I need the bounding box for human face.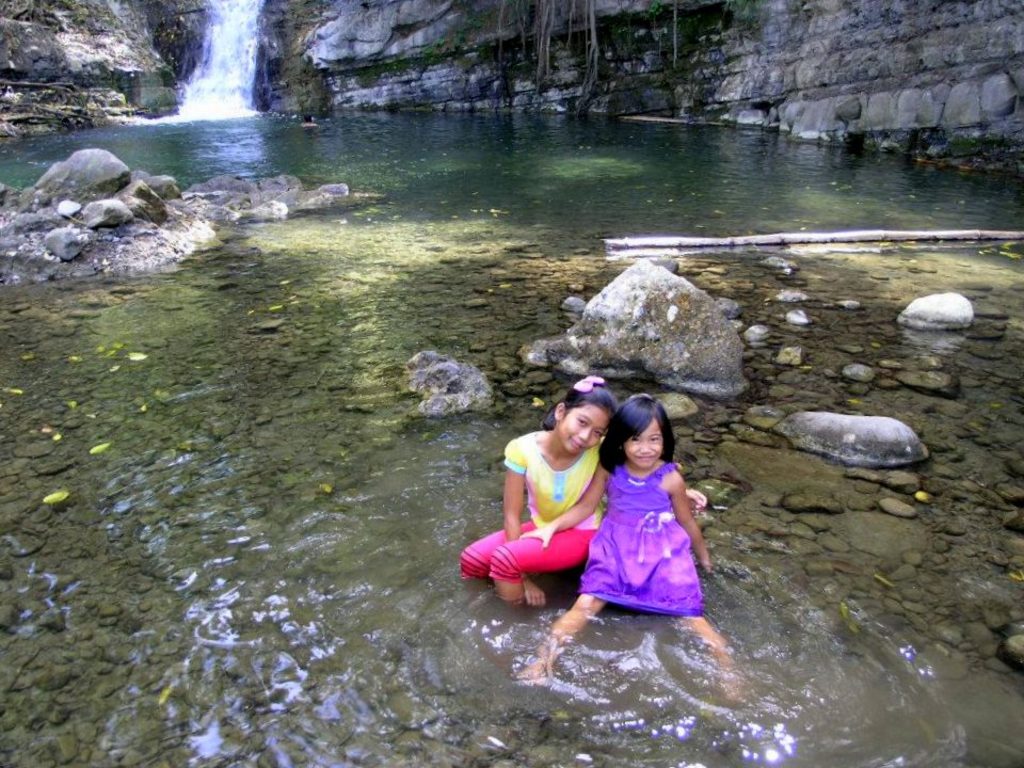
Here it is: [564, 414, 609, 458].
